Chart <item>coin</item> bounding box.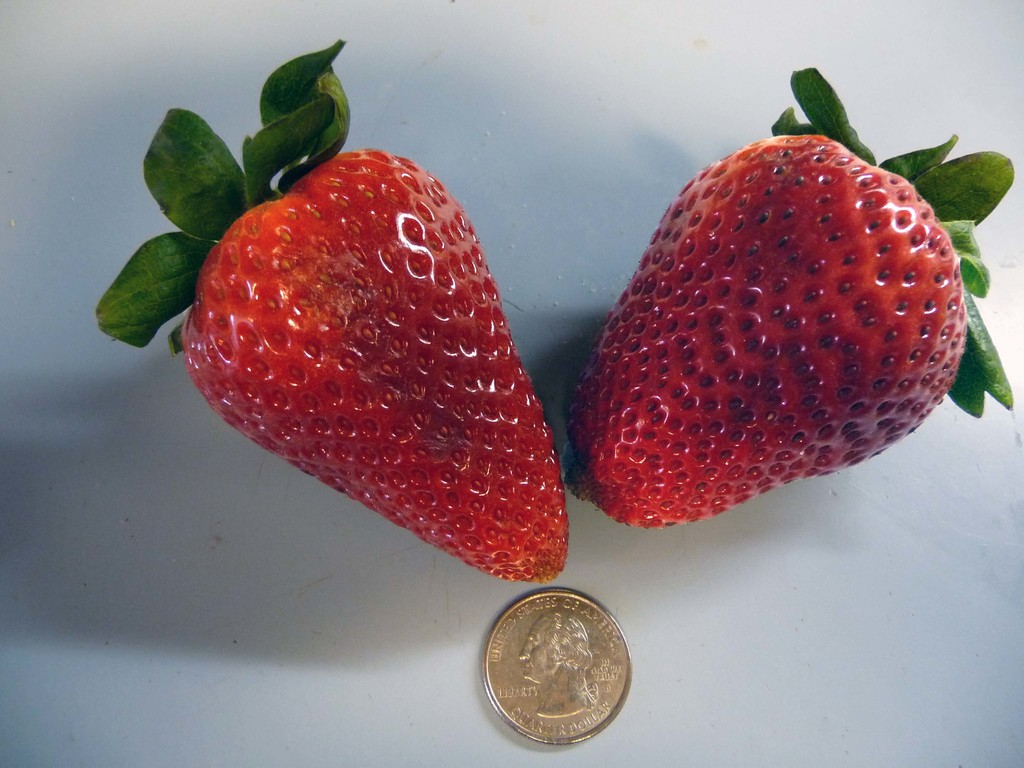
Charted: [478, 582, 630, 746].
